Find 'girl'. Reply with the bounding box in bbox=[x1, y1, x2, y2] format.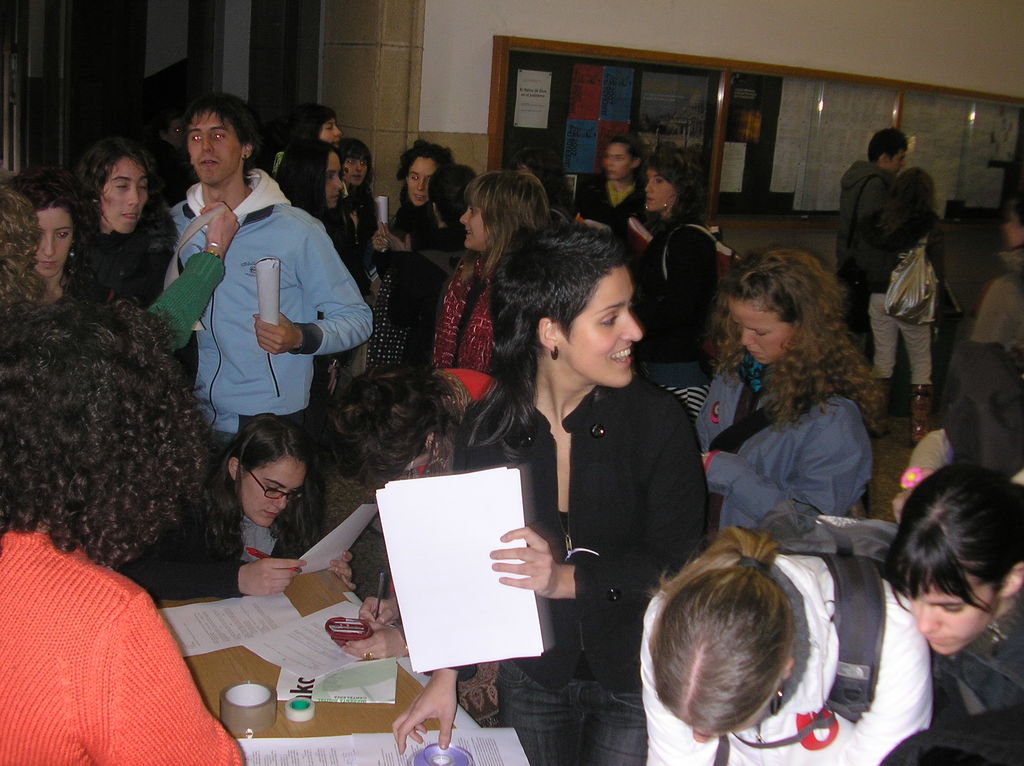
bbox=[282, 102, 348, 154].
